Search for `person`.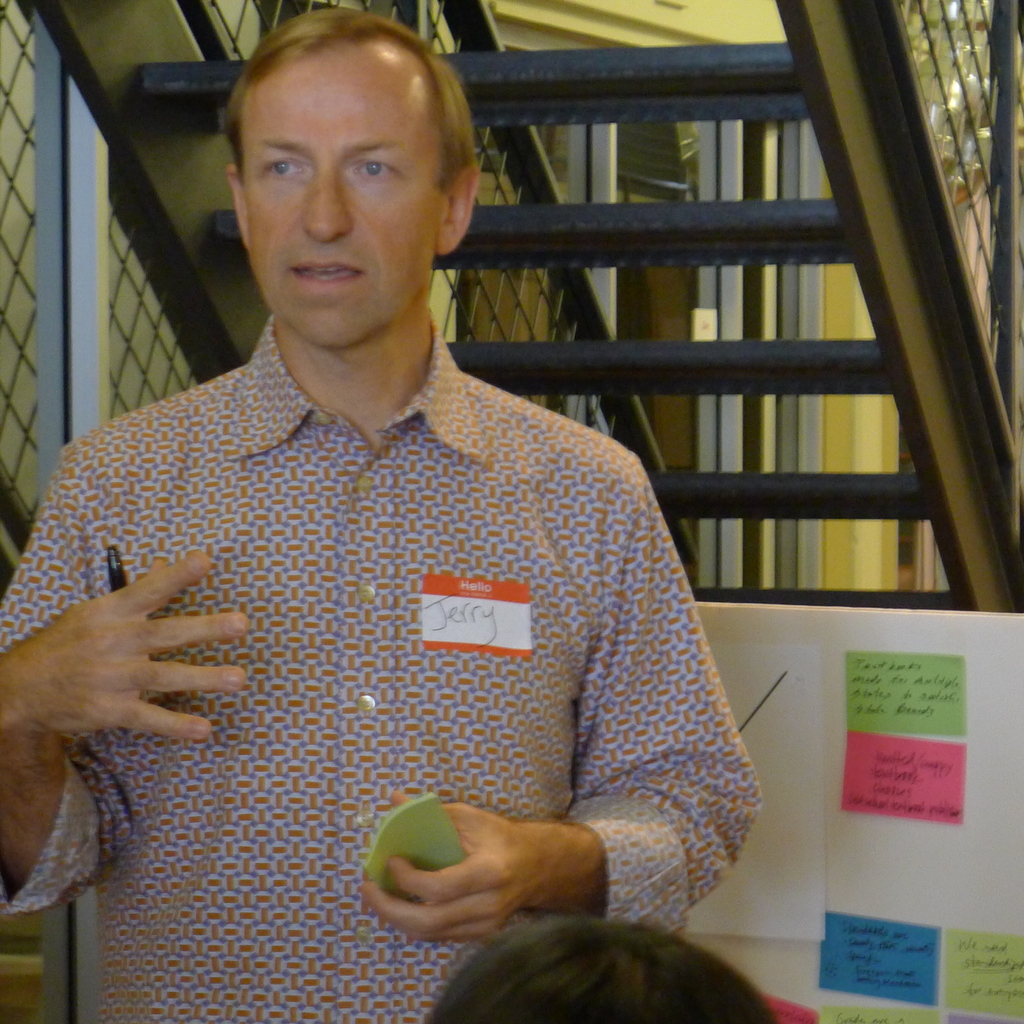
Found at box=[0, 10, 758, 1023].
